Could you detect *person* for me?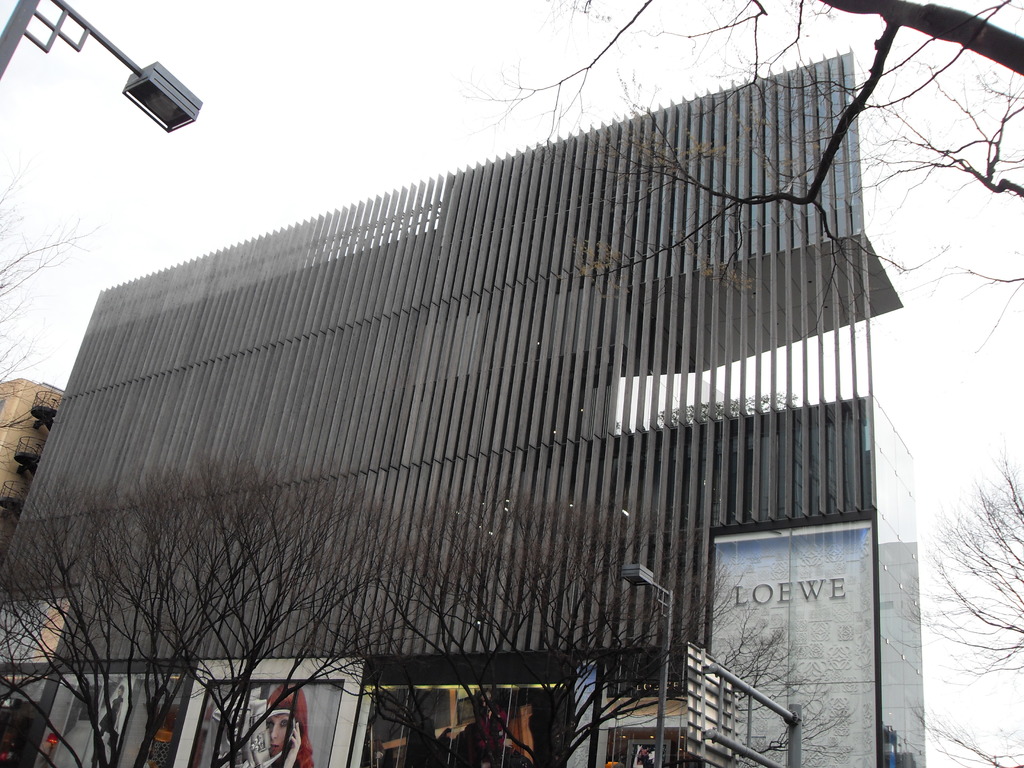
Detection result: rect(257, 679, 314, 767).
